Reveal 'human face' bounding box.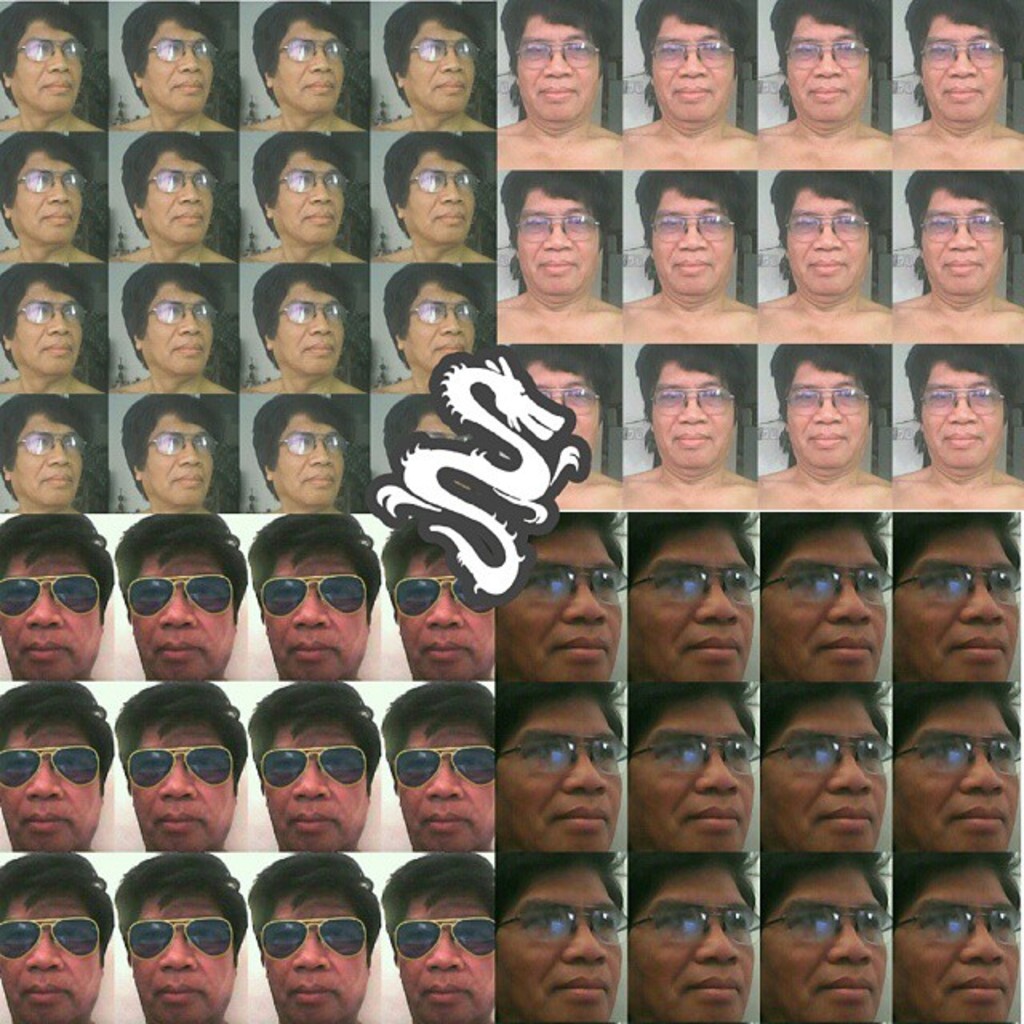
Revealed: l=126, t=891, r=230, b=1022.
